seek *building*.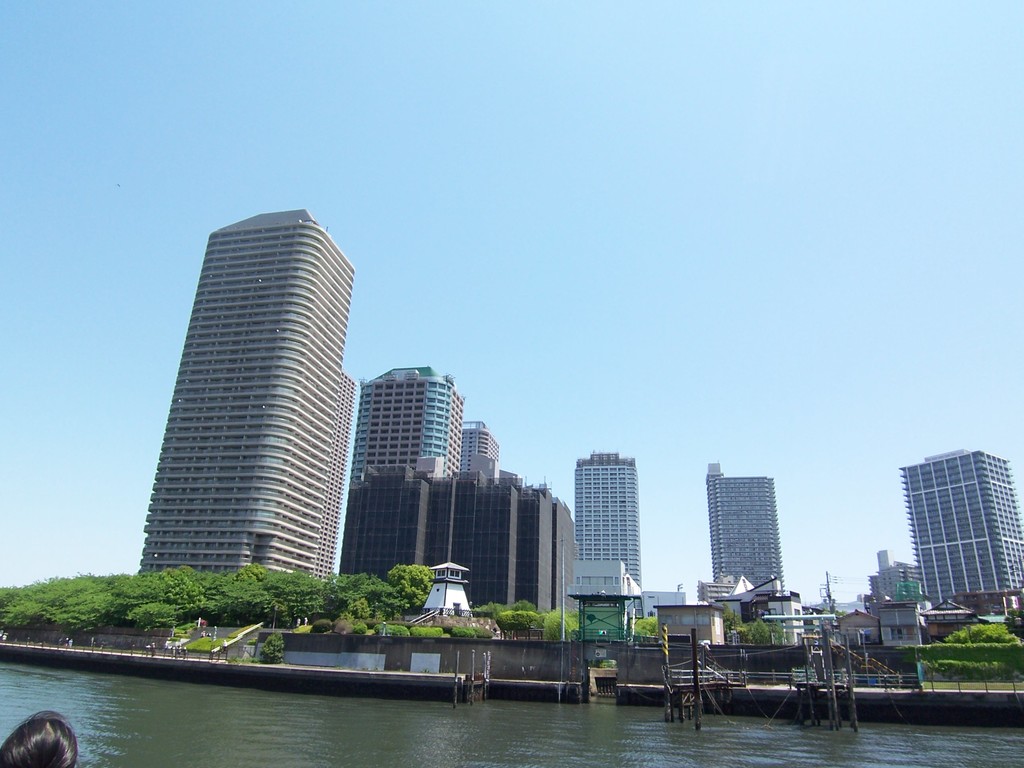
133:207:357:580.
